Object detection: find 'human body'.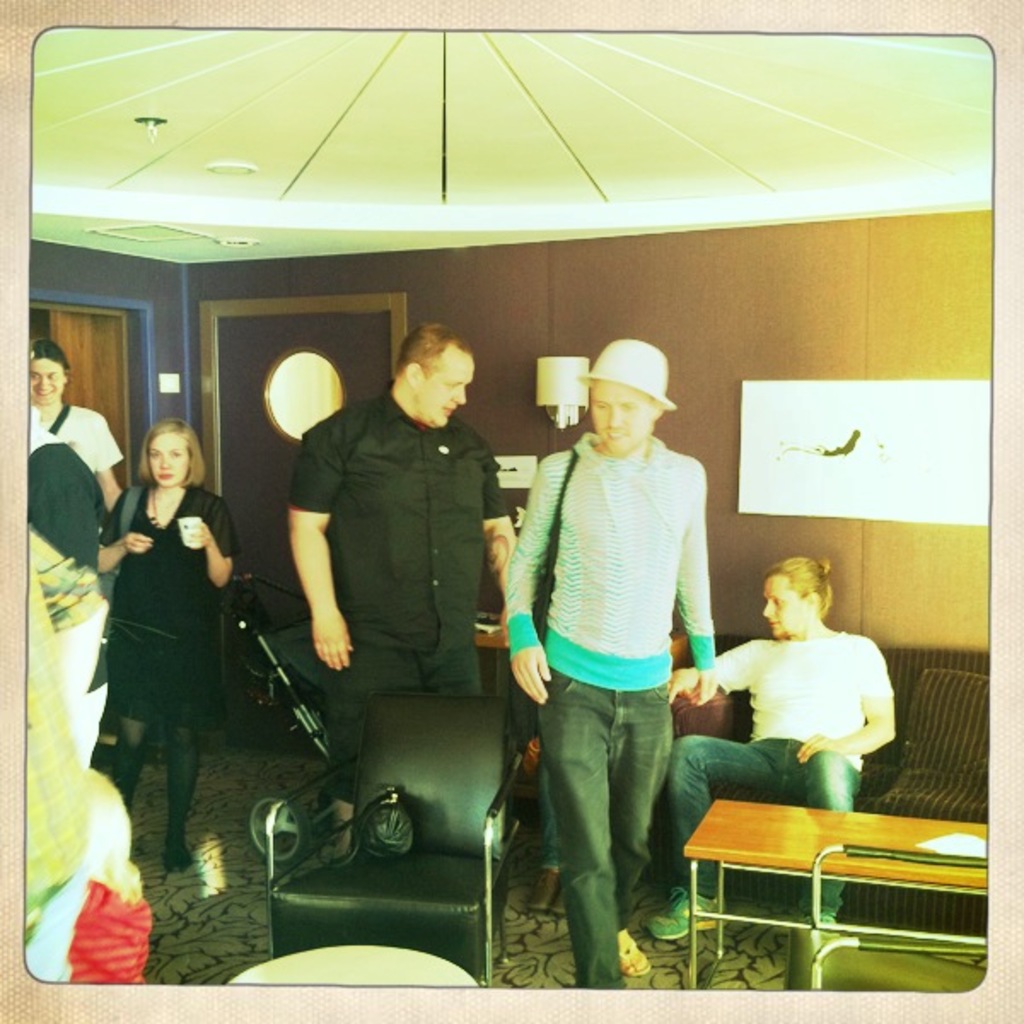
x1=287, y1=399, x2=517, y2=768.
